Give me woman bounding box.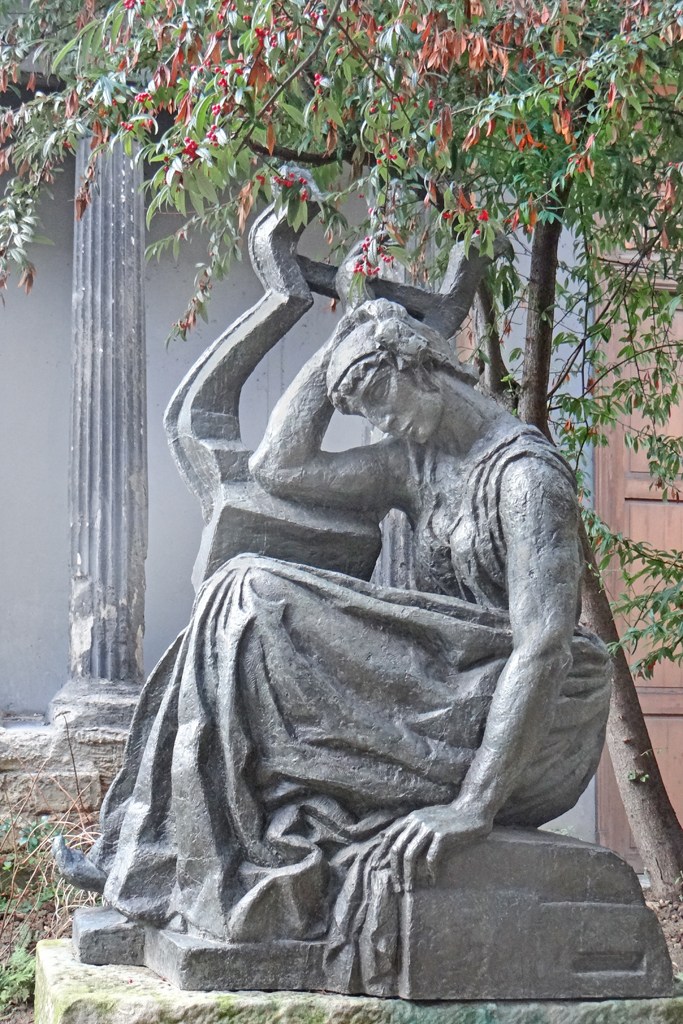
pyautogui.locateOnScreen(38, 280, 614, 942).
